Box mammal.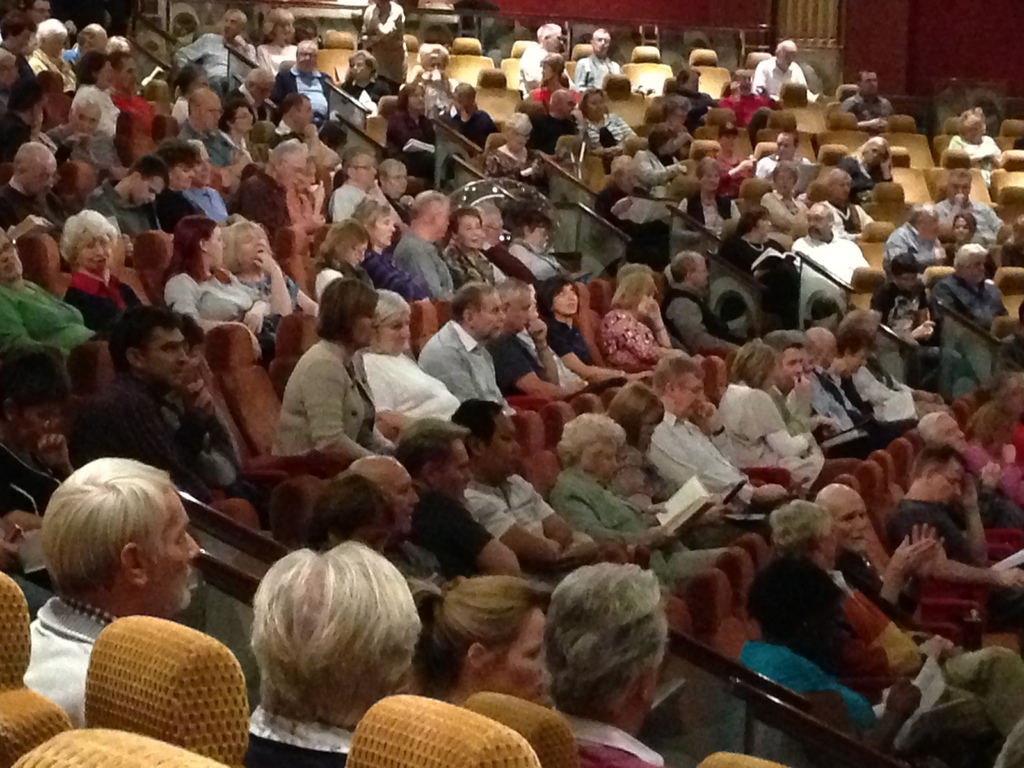
select_region(236, 136, 333, 232).
